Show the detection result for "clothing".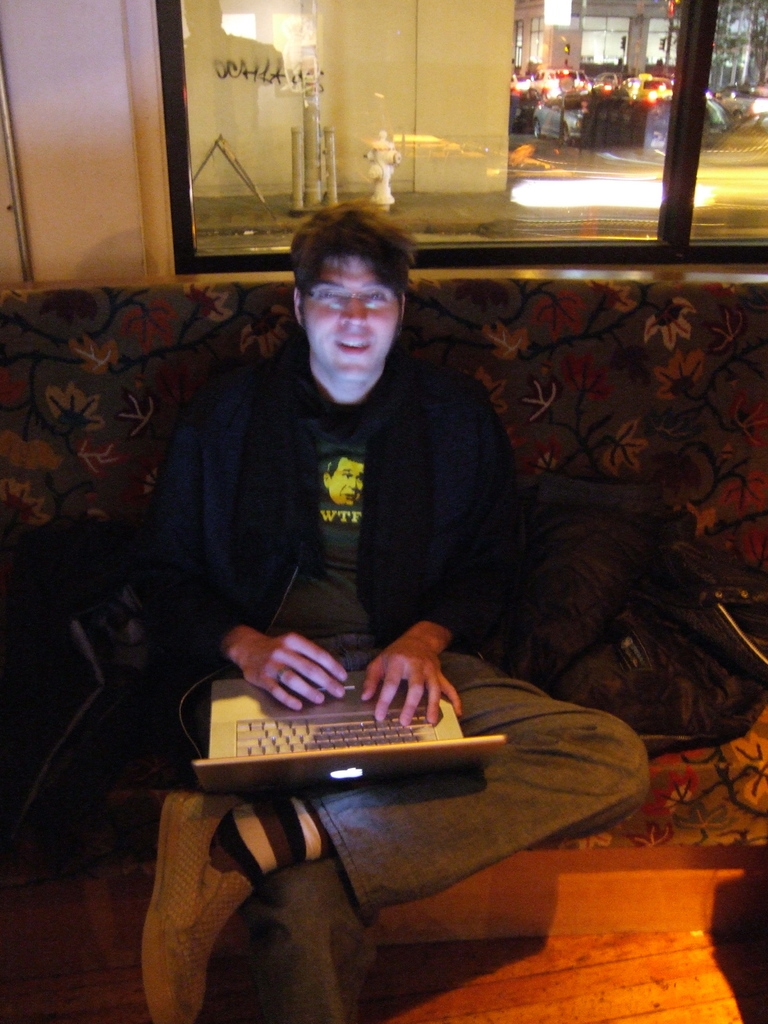
138,348,650,1021.
